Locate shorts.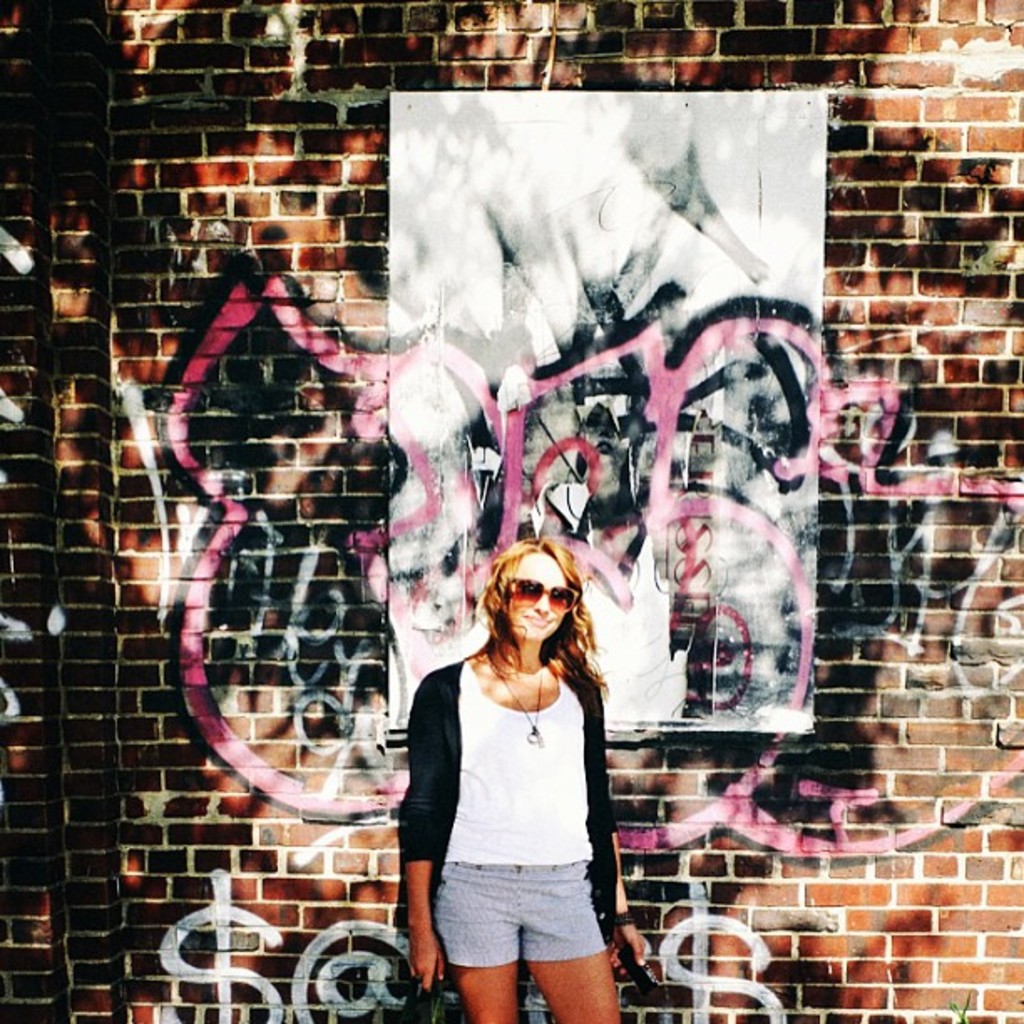
Bounding box: 437, 872, 626, 952.
